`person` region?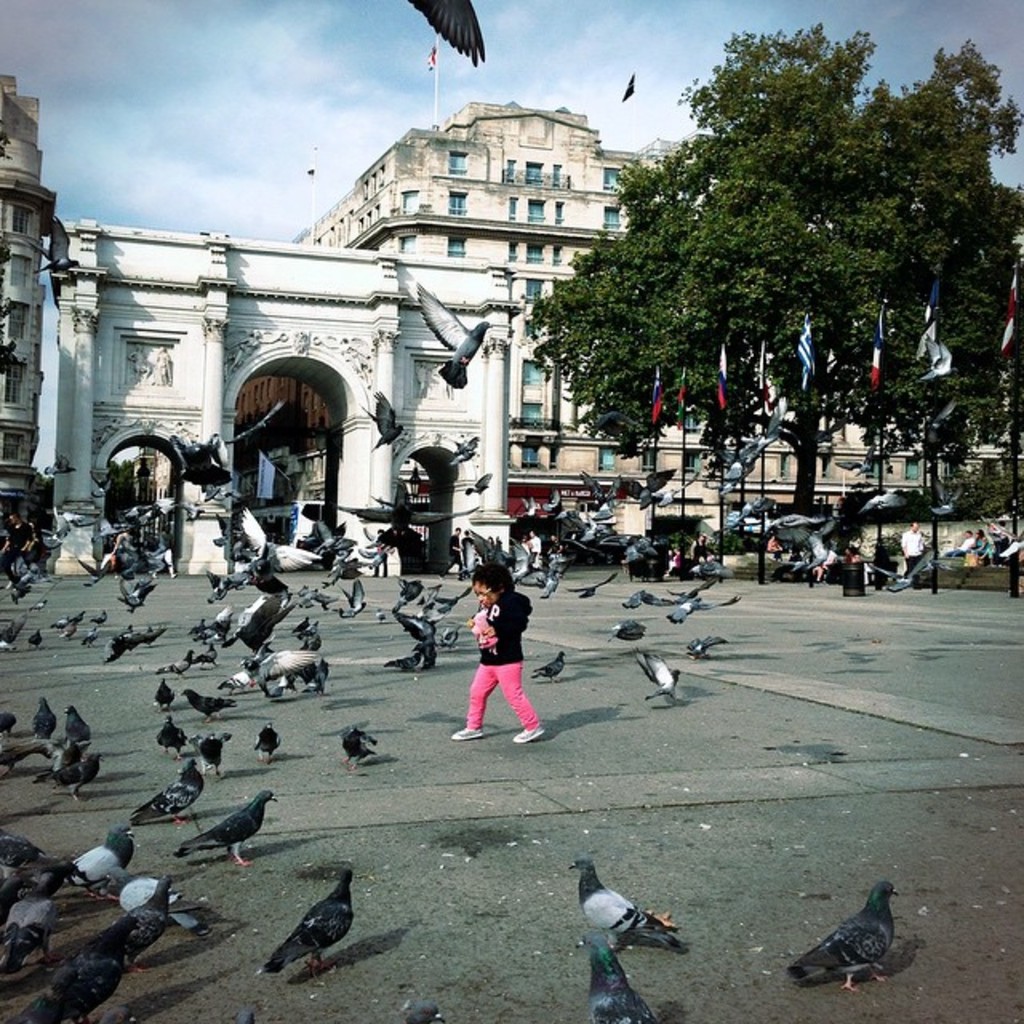
[22,514,53,574]
